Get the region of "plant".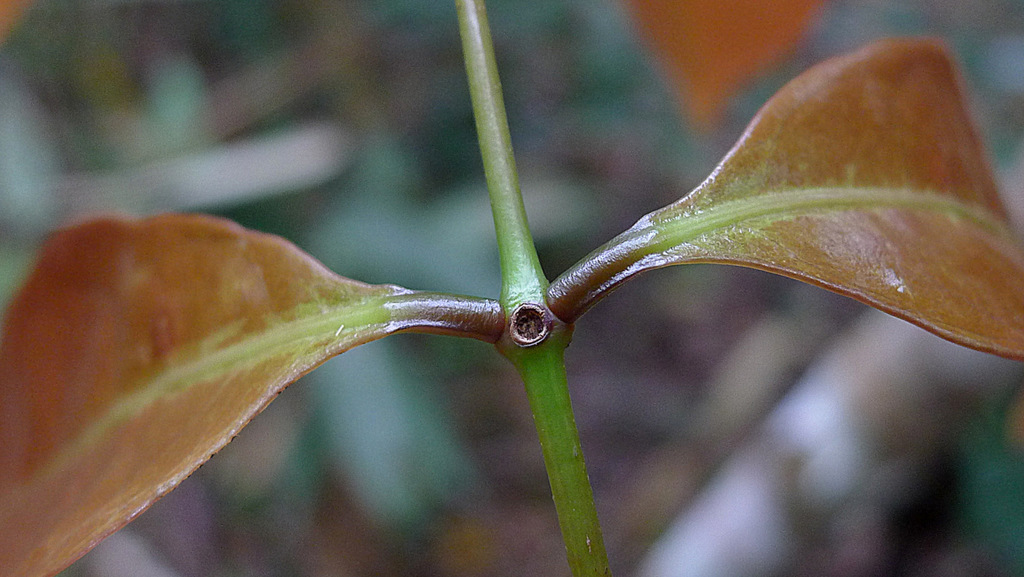
(4, 30, 1023, 534).
